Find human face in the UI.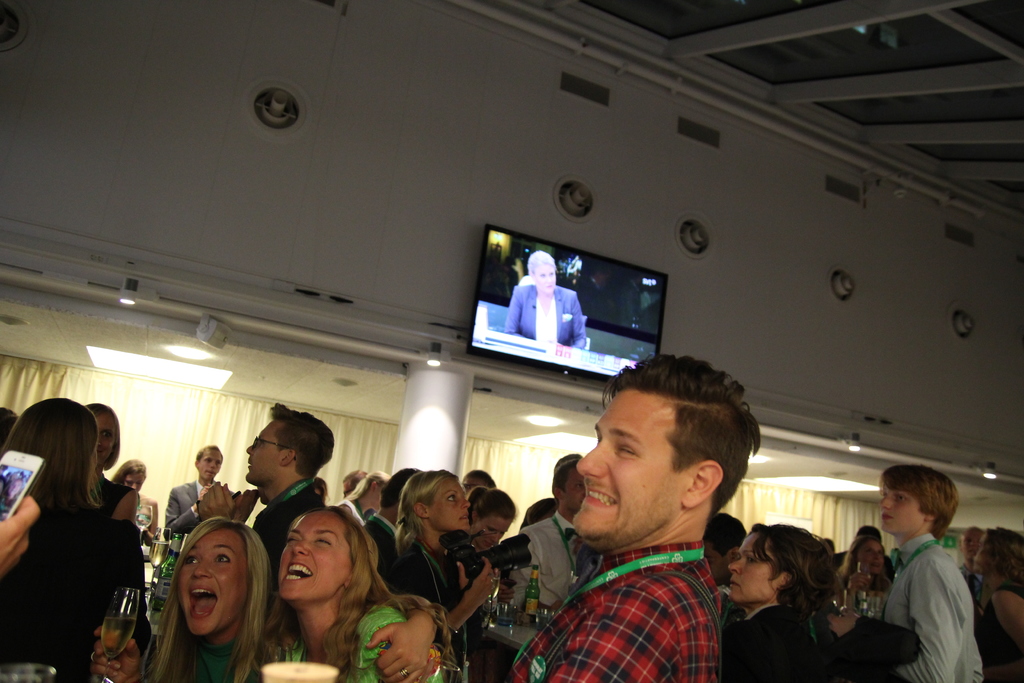
UI element at bbox(968, 538, 993, 576).
